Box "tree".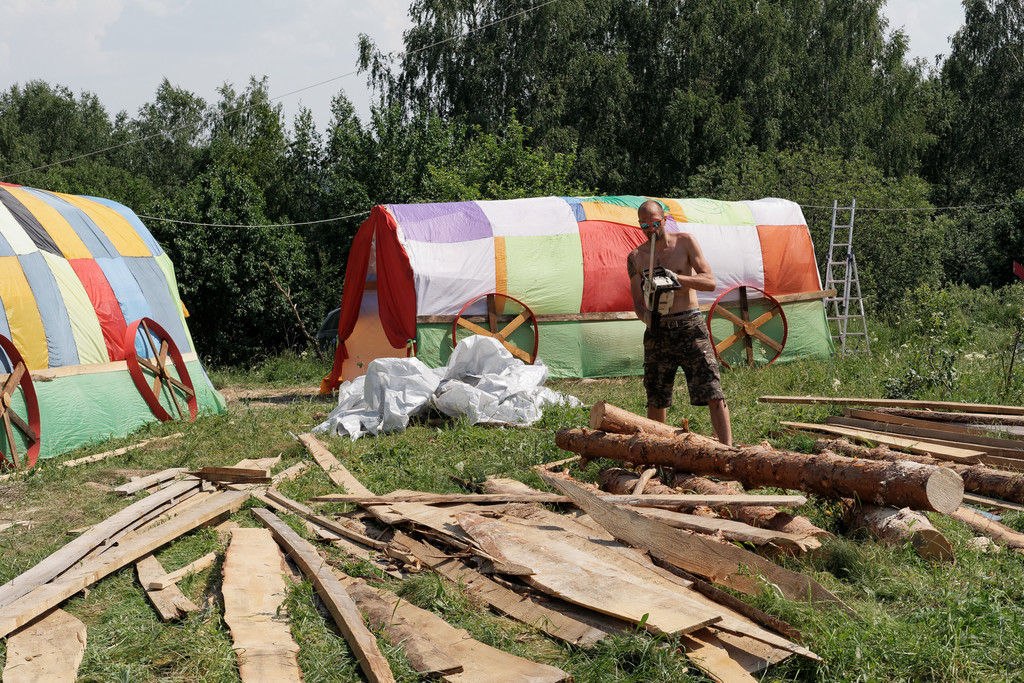
crop(444, 0, 587, 163).
